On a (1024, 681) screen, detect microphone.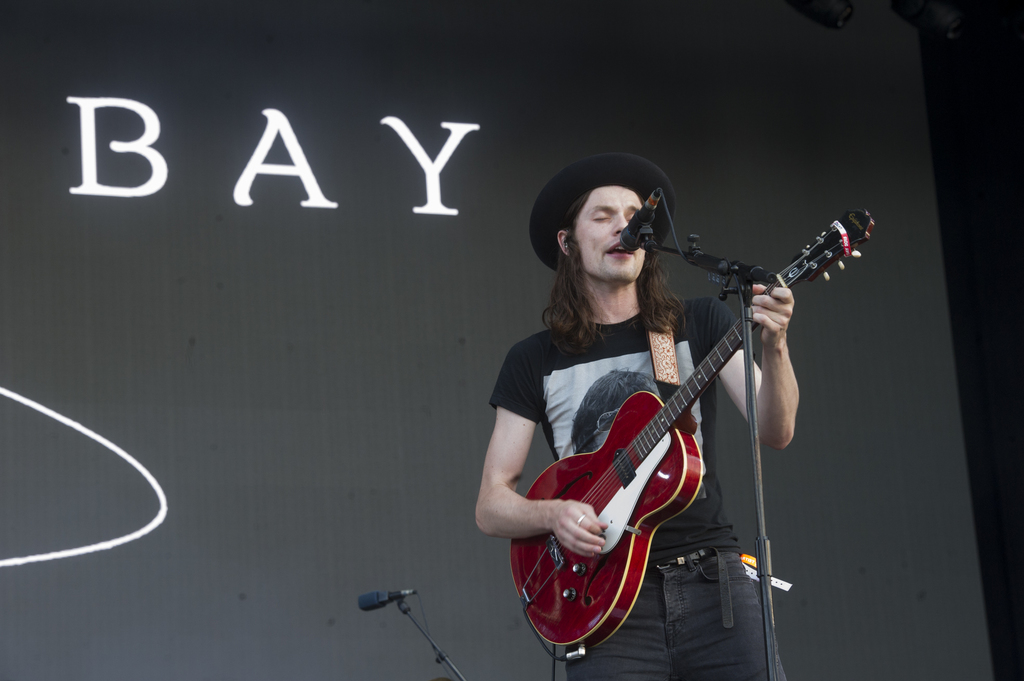
pyautogui.locateOnScreen(356, 587, 418, 616).
